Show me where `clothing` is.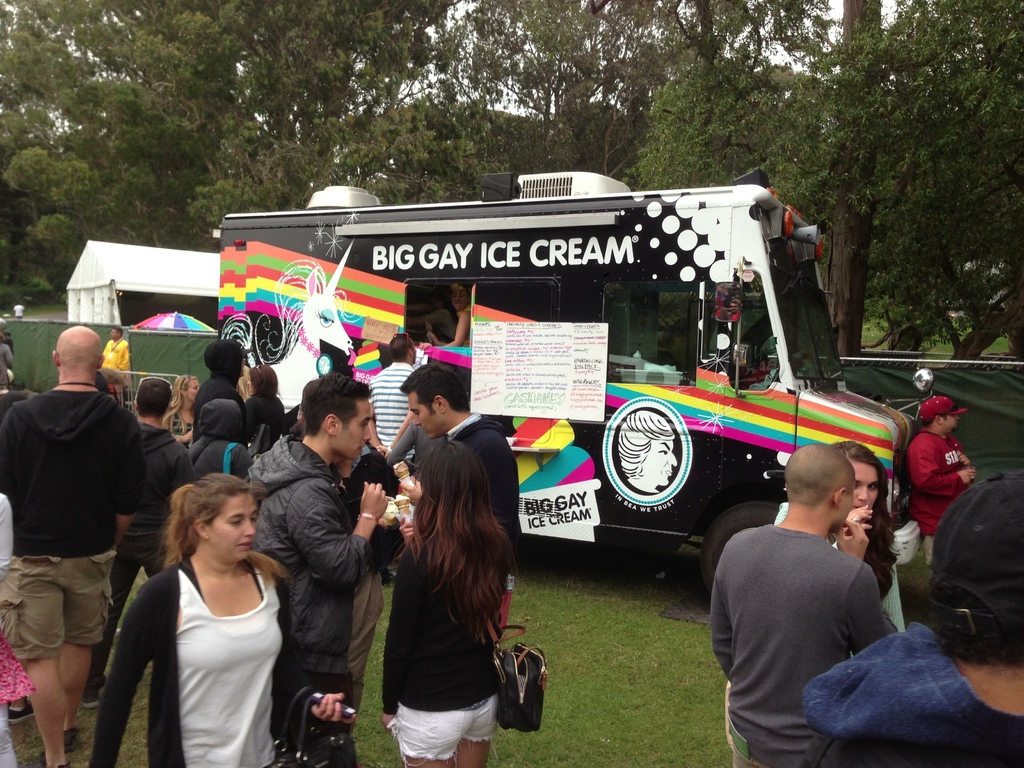
`clothing` is at crop(372, 522, 501, 740).
